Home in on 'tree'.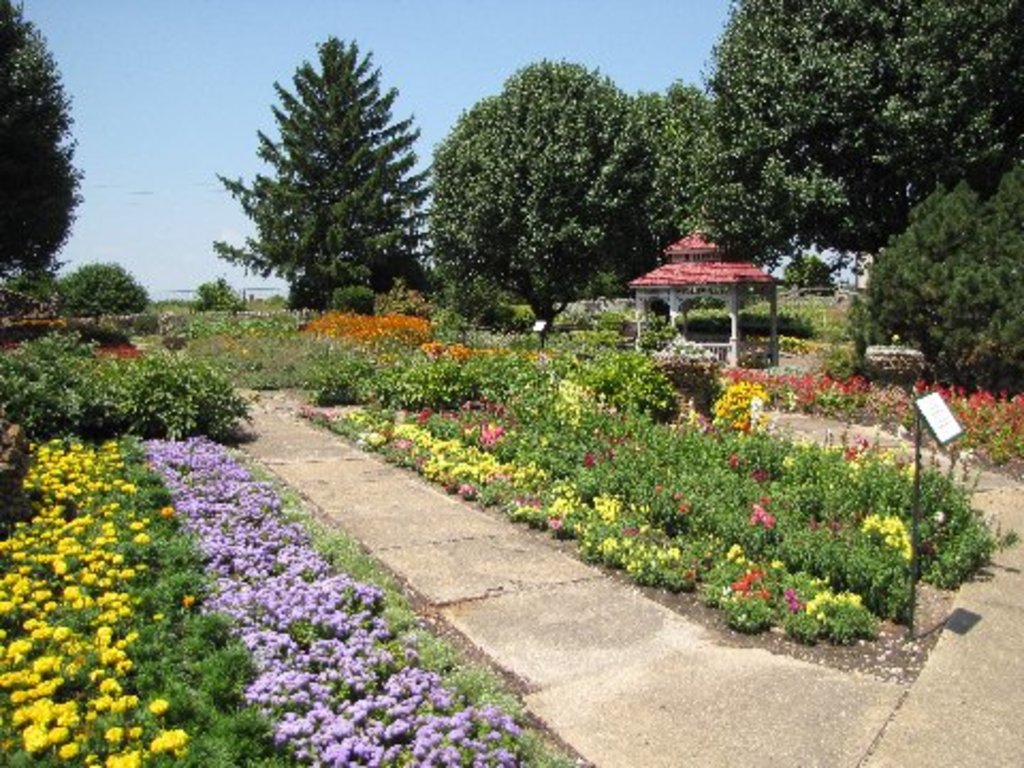
Homed in at x1=787 y1=243 x2=809 y2=290.
